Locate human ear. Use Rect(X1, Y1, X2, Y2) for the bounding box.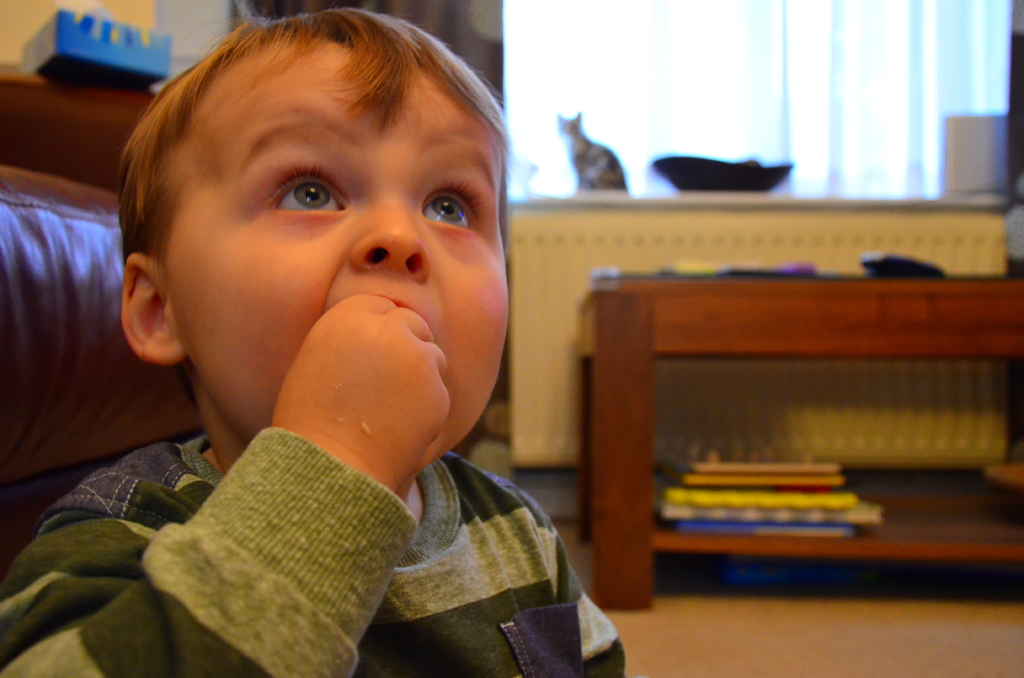
Rect(122, 249, 189, 365).
